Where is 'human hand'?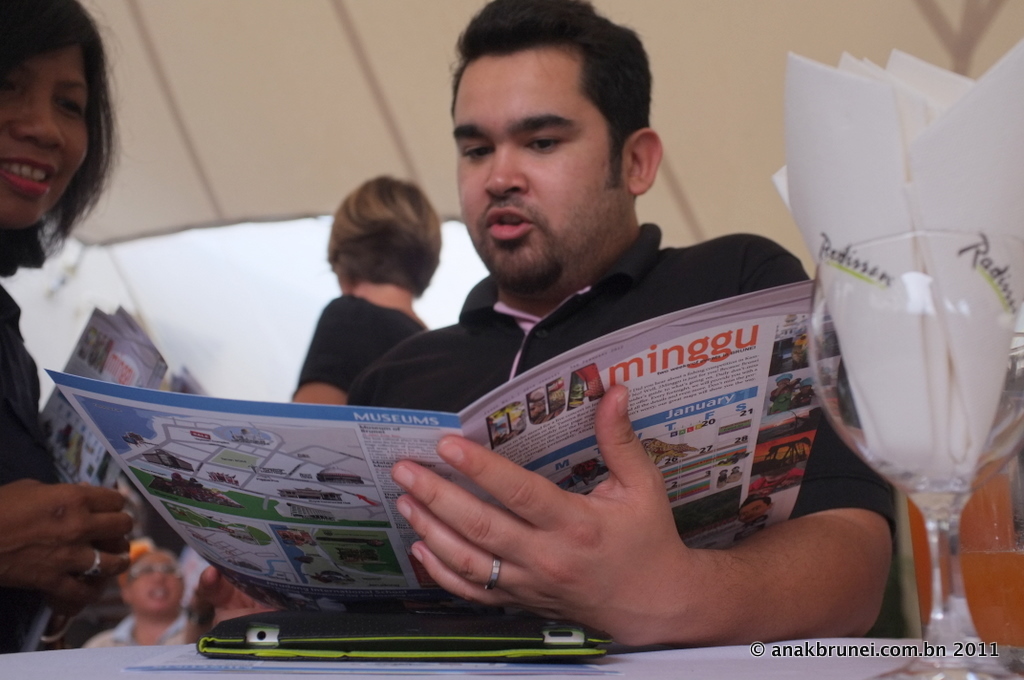
box=[182, 566, 278, 646].
